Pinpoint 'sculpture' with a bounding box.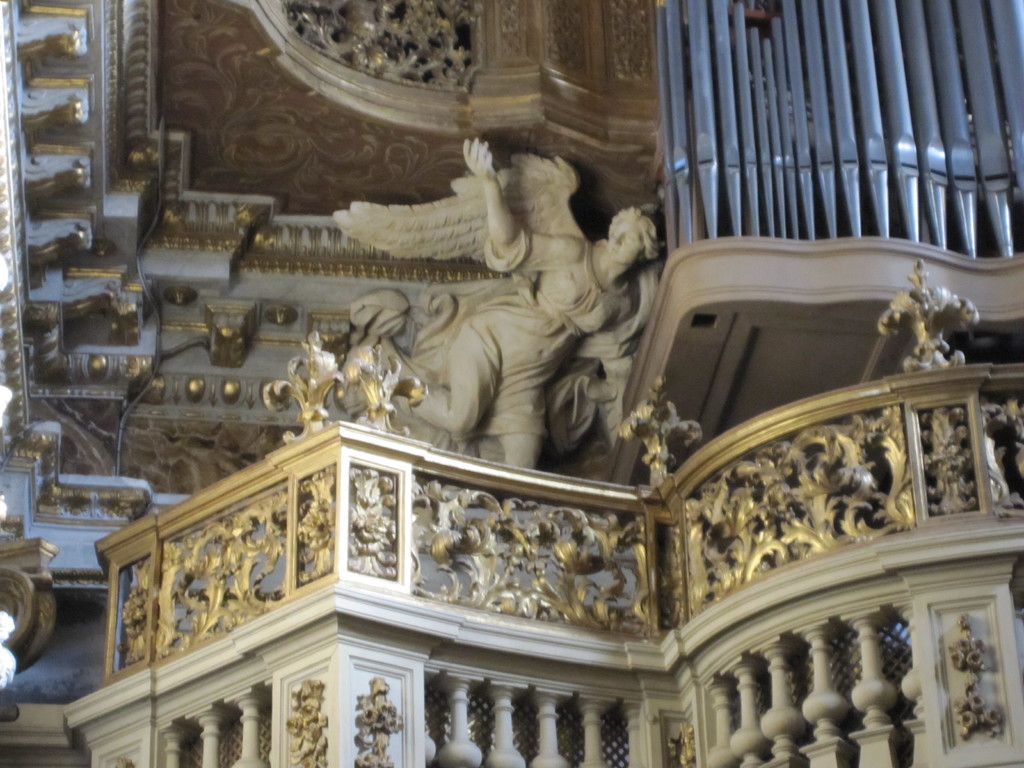
[left=358, top=146, right=698, bottom=501].
